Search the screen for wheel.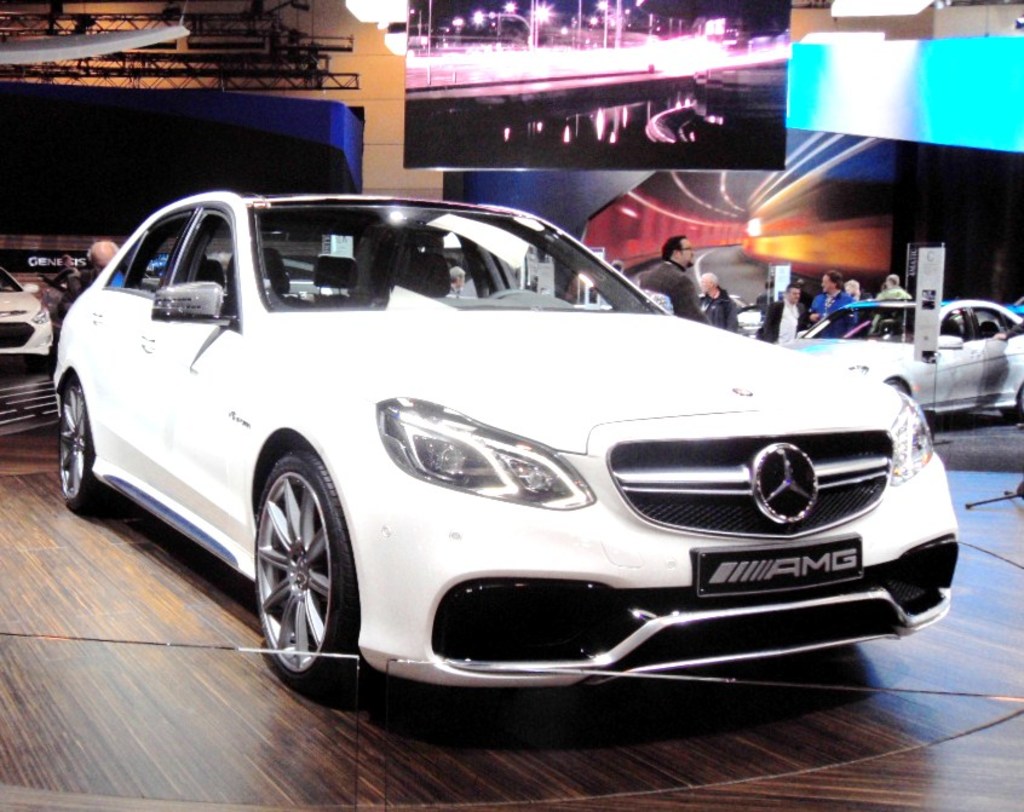
Found at x1=246 y1=448 x2=353 y2=692.
